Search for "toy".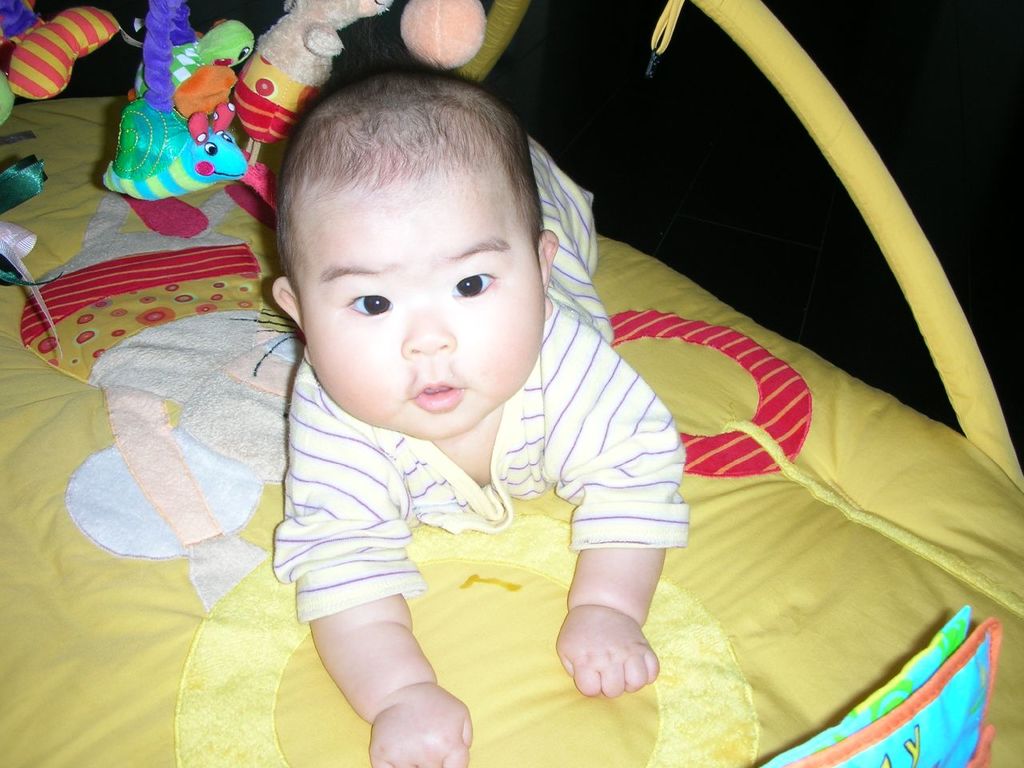
Found at locate(102, 65, 258, 219).
